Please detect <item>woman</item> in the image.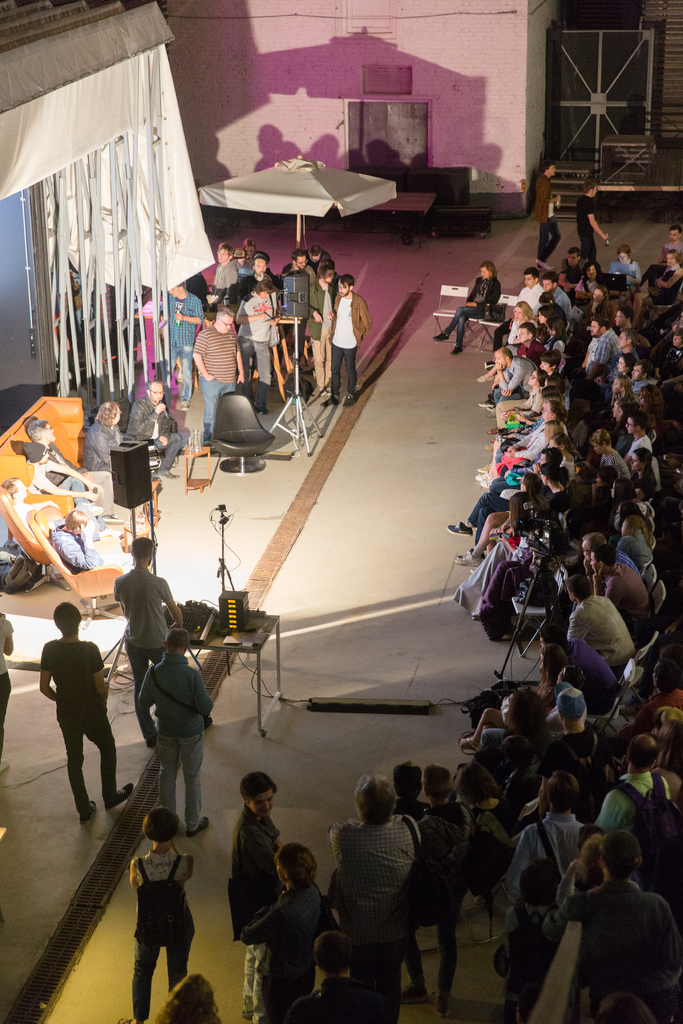
bbox(242, 845, 333, 1022).
